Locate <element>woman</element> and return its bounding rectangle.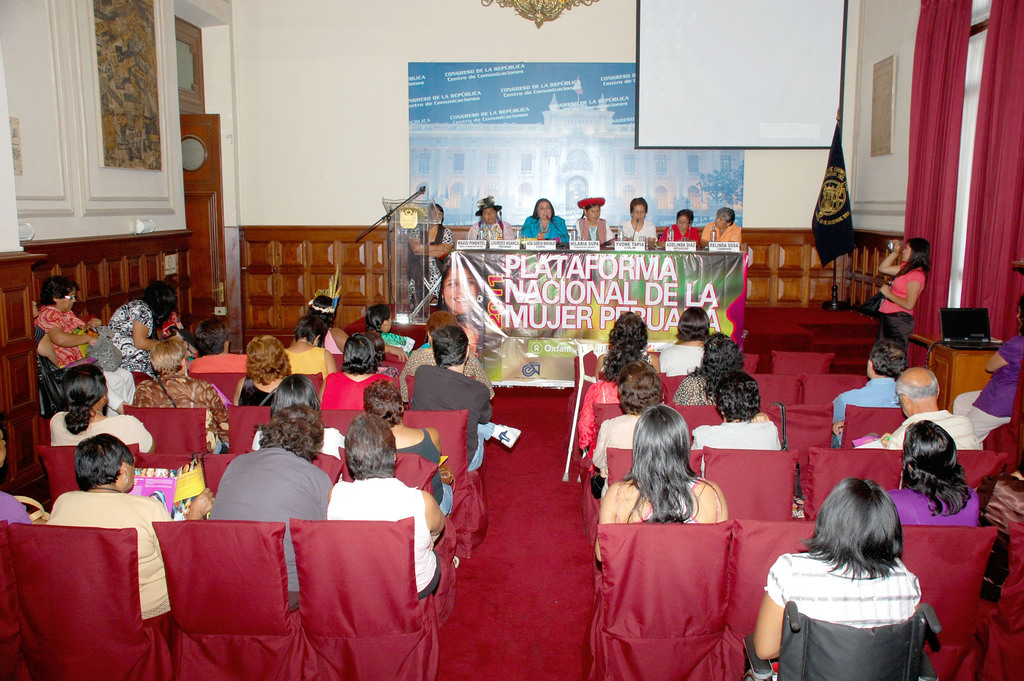
l=656, t=306, r=711, b=375.
